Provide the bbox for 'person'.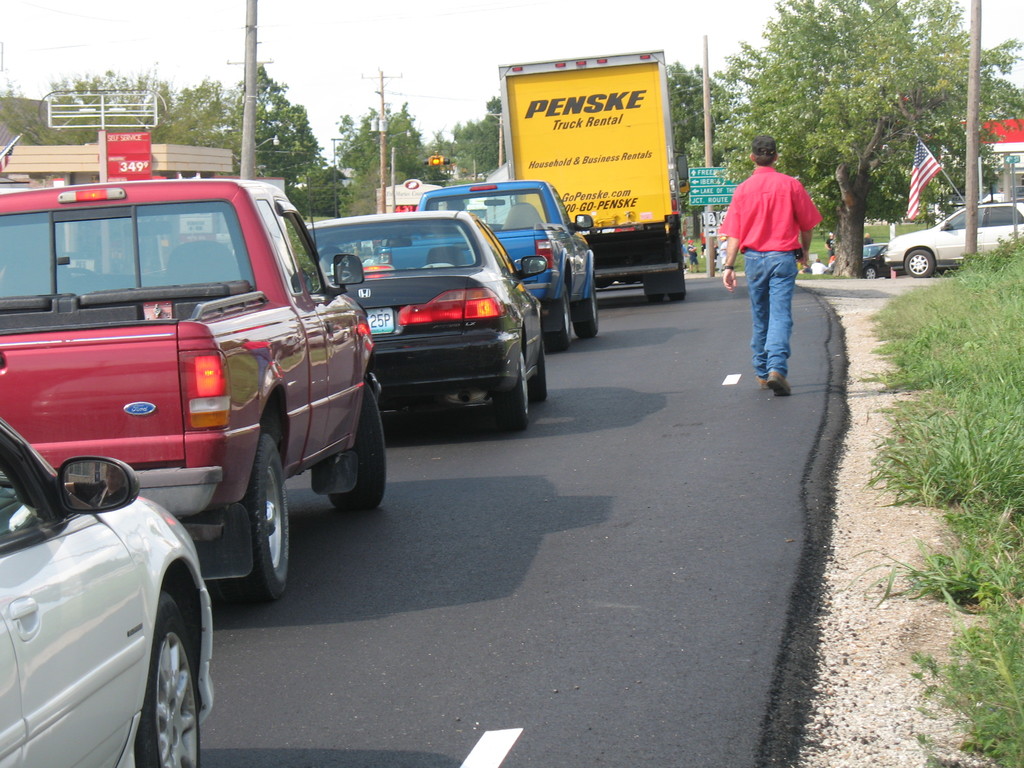
<bbox>825, 232, 845, 266</bbox>.
